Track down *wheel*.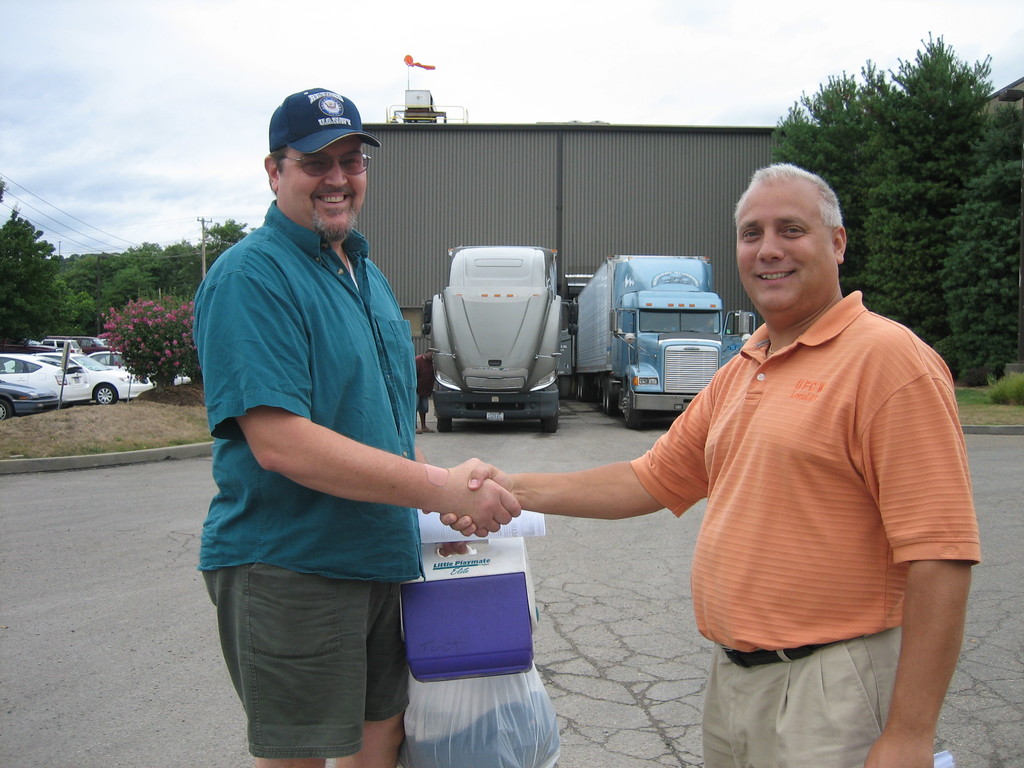
Tracked to <region>435, 419, 454, 431</region>.
